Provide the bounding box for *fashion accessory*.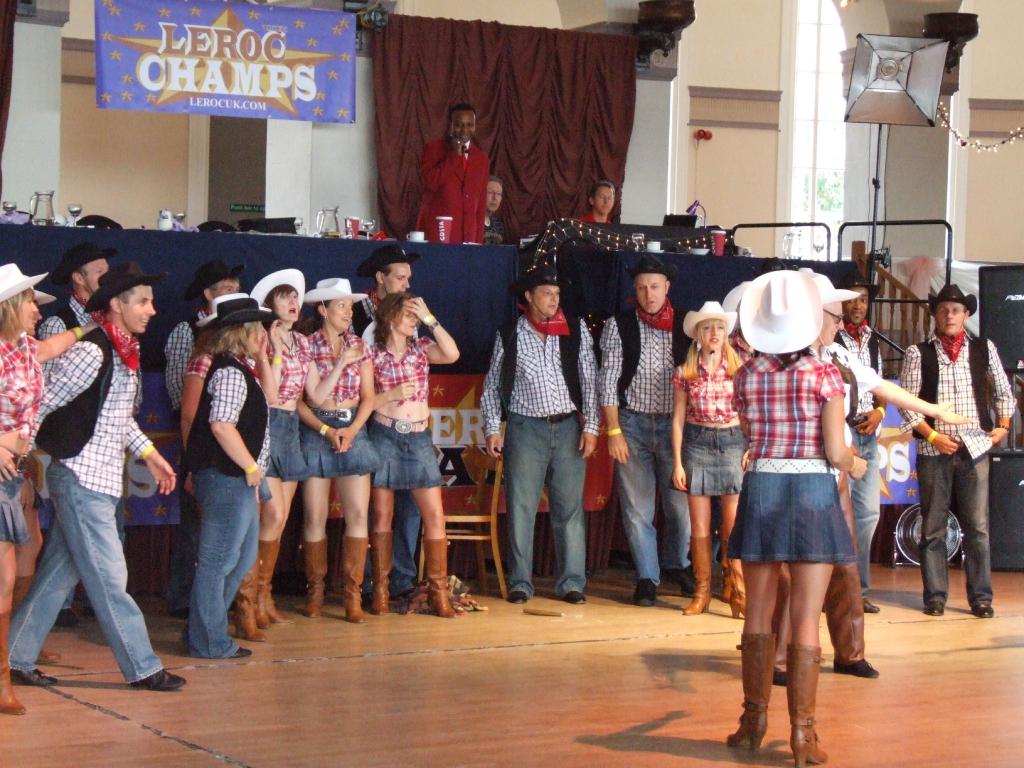
802:269:858:307.
